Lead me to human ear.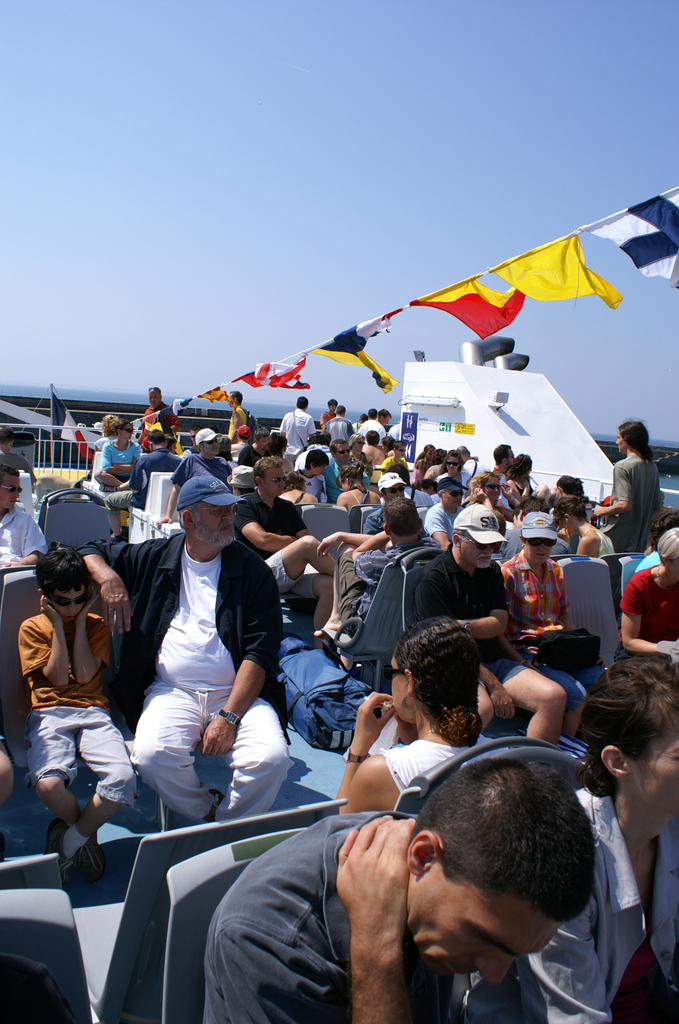
Lead to <region>379, 489, 386, 498</region>.
